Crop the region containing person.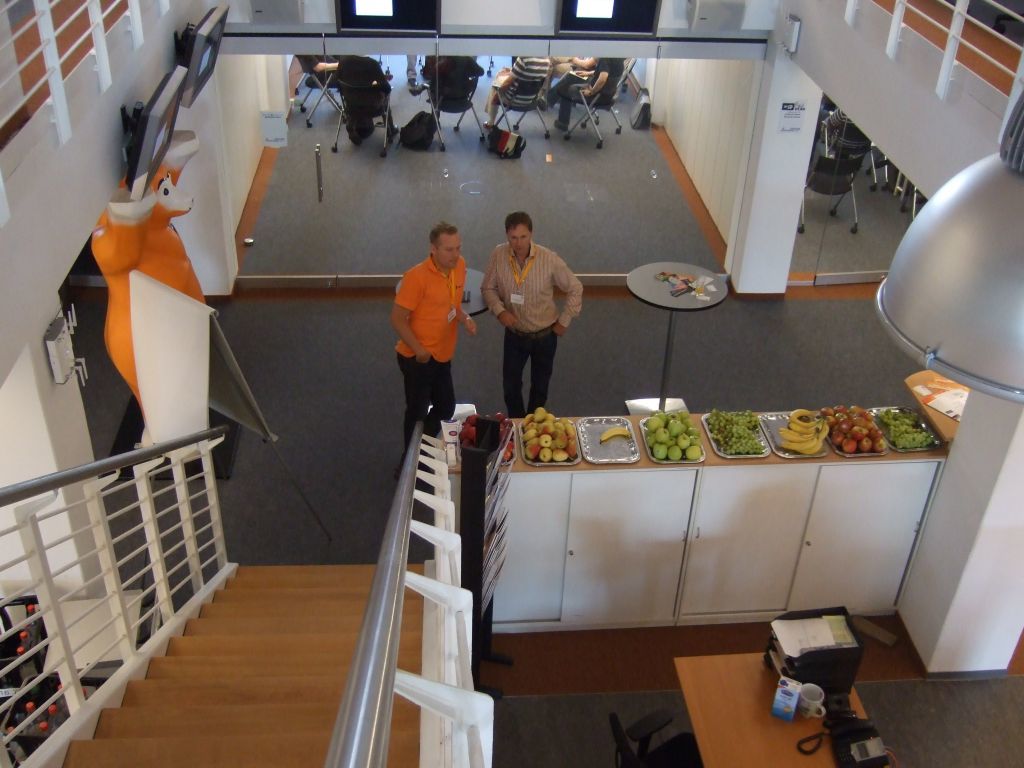
Crop region: x1=296 y1=54 x2=345 y2=99.
